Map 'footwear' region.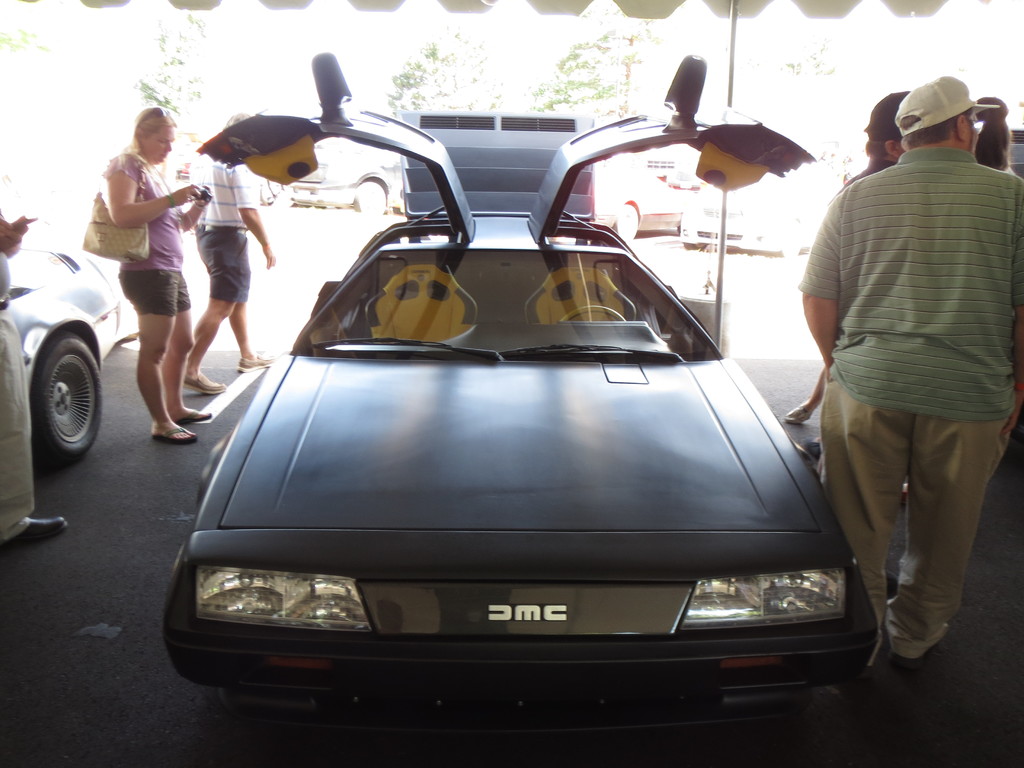
Mapped to [x1=0, y1=520, x2=66, y2=550].
